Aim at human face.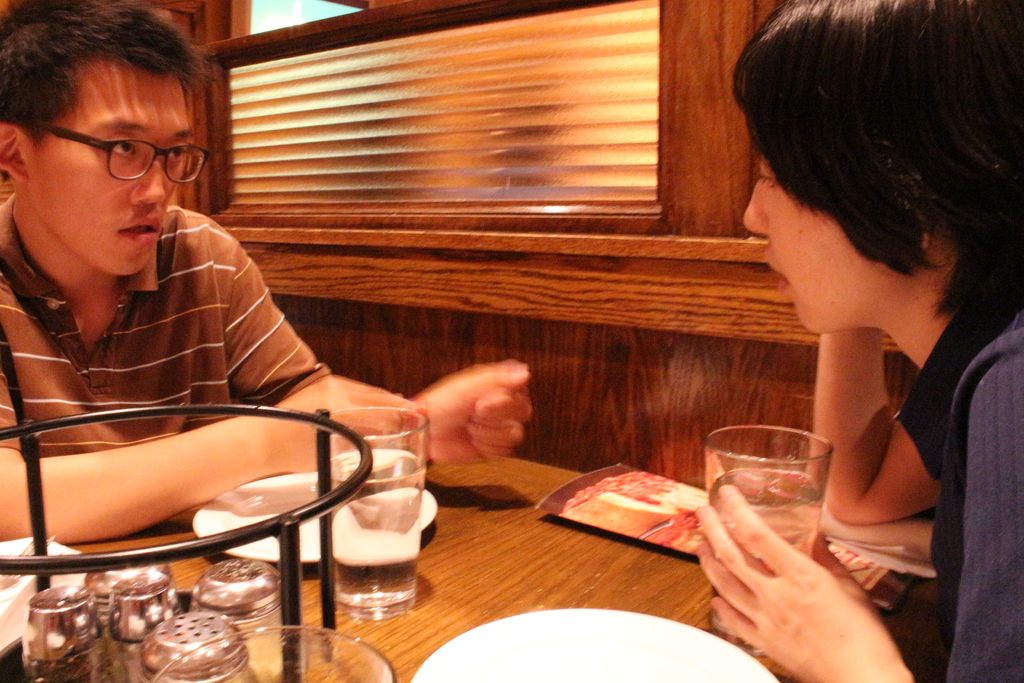
Aimed at [x1=740, y1=158, x2=907, y2=336].
